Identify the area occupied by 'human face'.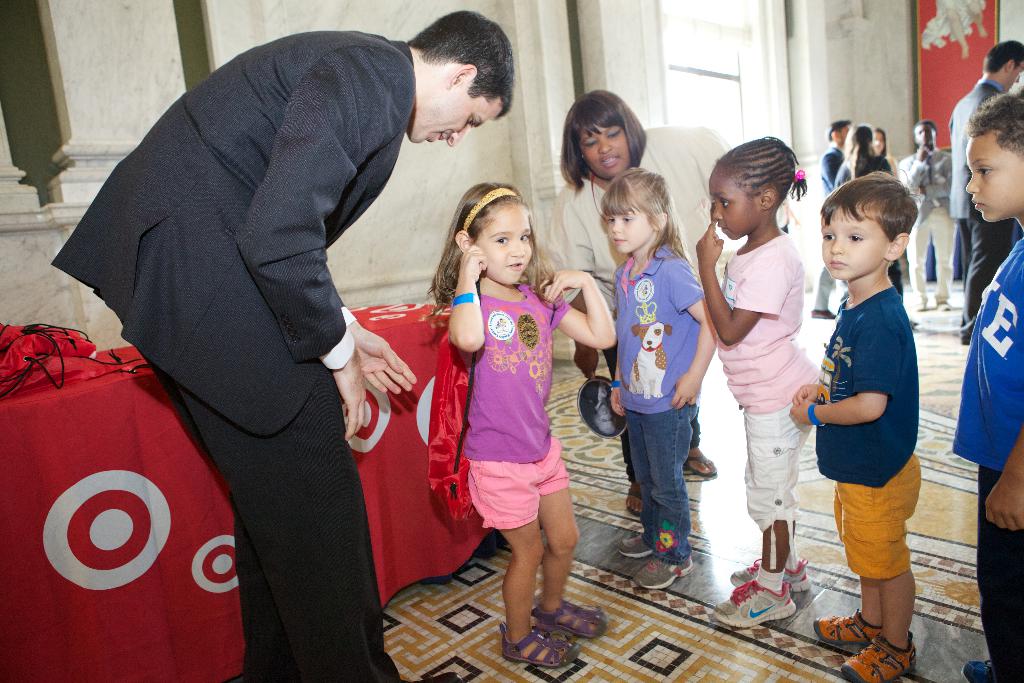
Area: rect(475, 204, 531, 287).
